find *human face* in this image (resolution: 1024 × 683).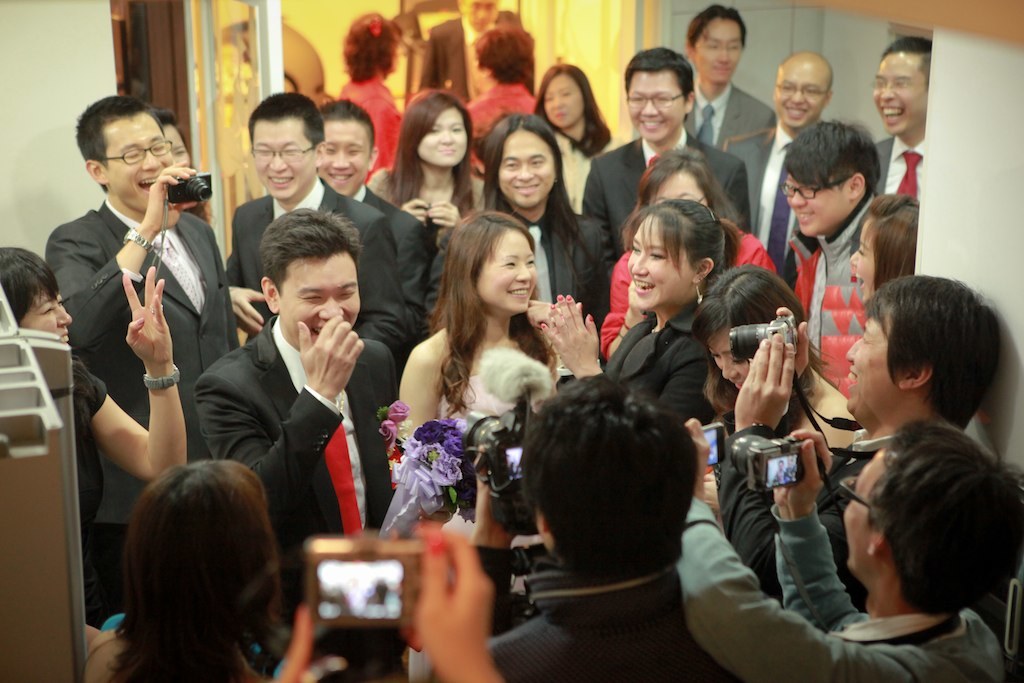
(left=545, top=75, right=583, bottom=128).
